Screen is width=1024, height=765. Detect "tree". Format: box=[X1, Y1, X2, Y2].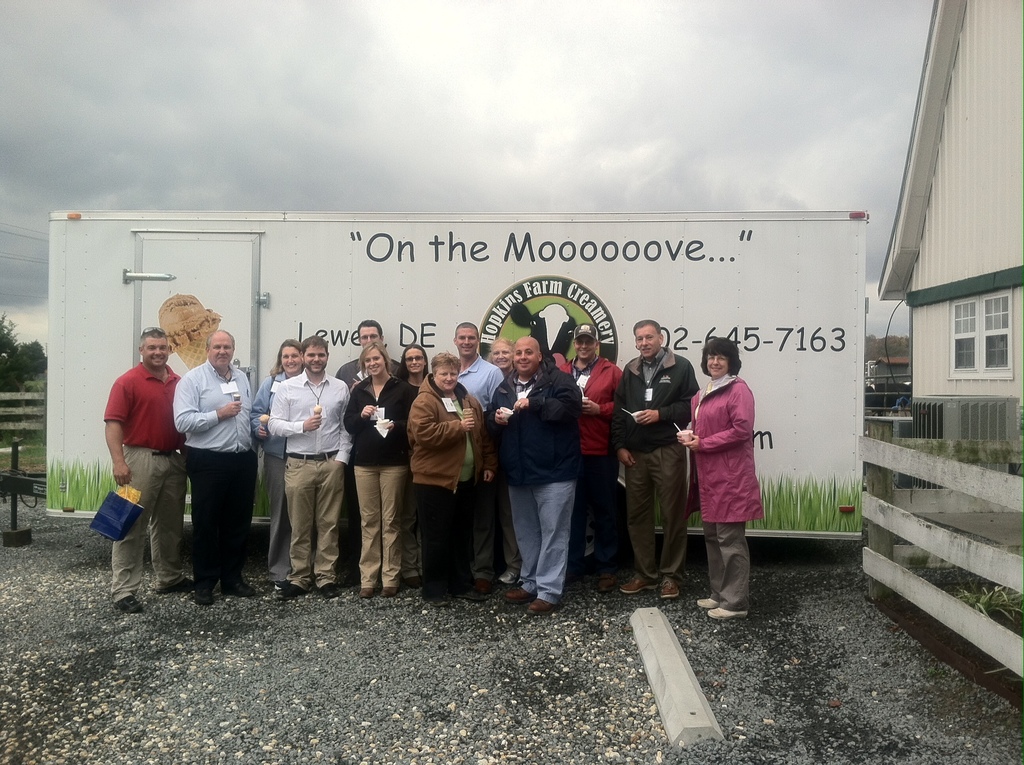
box=[863, 333, 907, 363].
